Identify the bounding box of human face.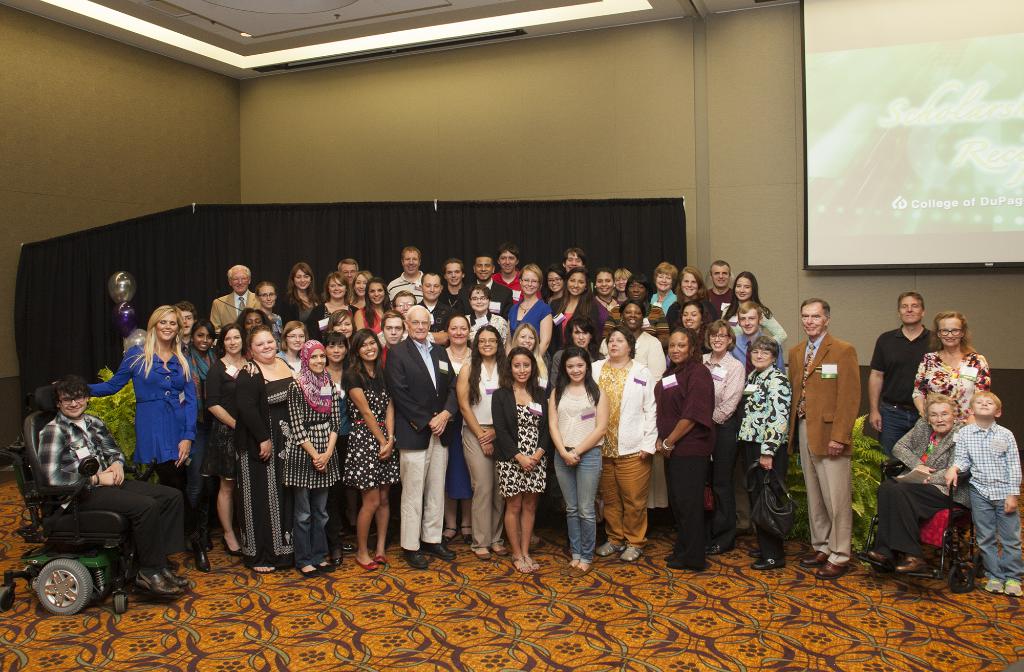
{"x1": 252, "y1": 332, "x2": 278, "y2": 358}.
